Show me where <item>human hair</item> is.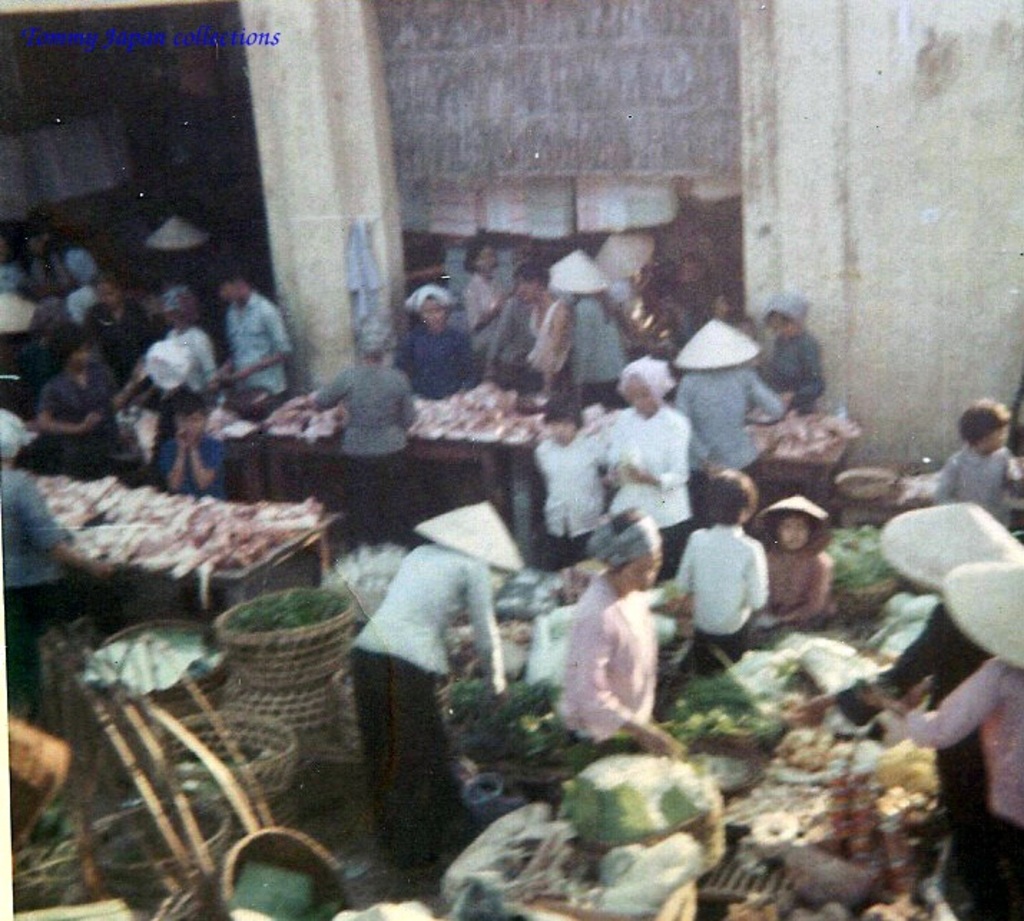
<item>human hair</item> is at 613, 507, 640, 531.
